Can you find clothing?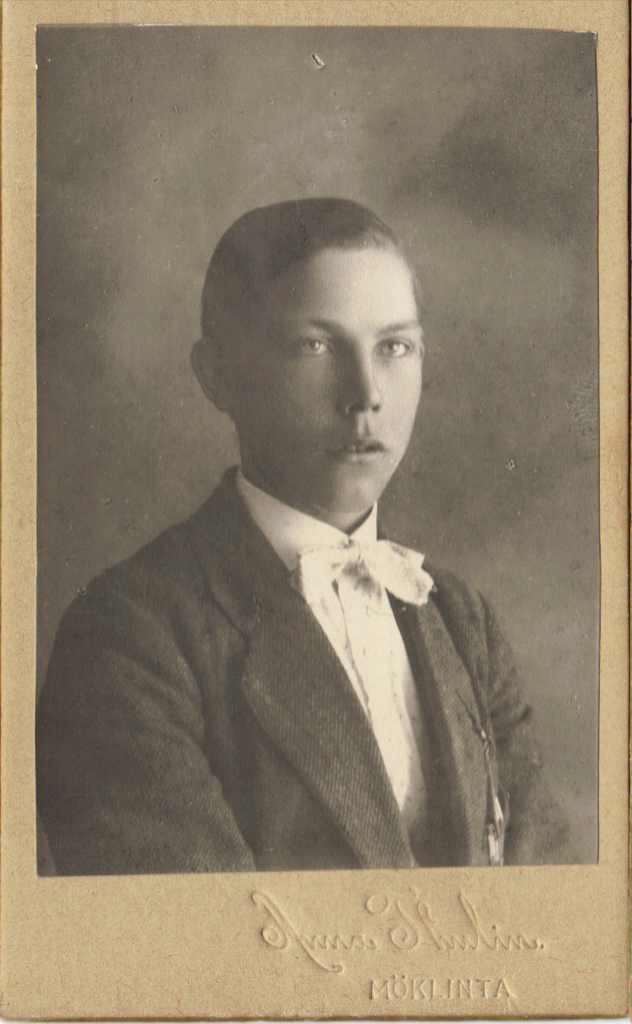
Yes, bounding box: {"x1": 51, "y1": 451, "x2": 568, "y2": 881}.
